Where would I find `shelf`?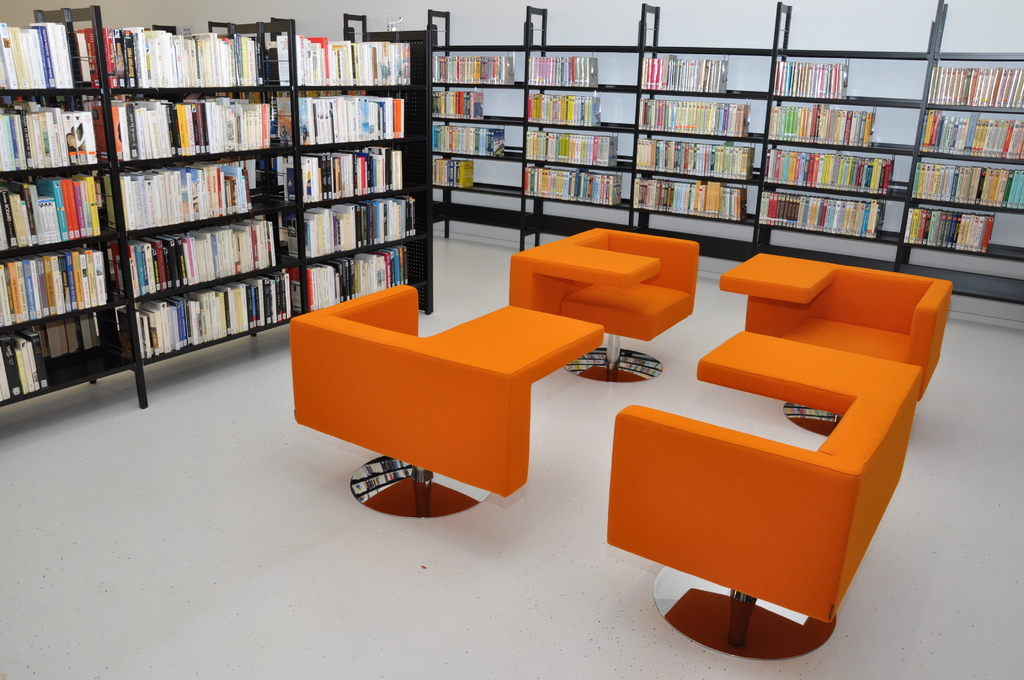
At box=[899, 0, 1023, 286].
